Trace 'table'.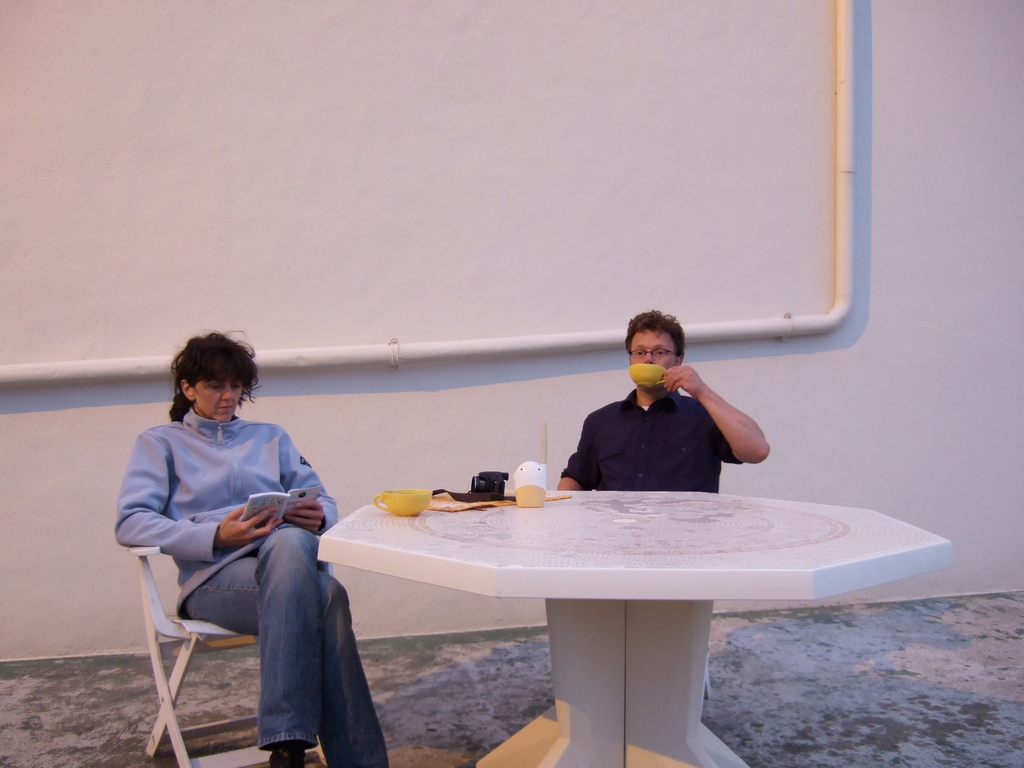
Traced to 307/473/926/767.
